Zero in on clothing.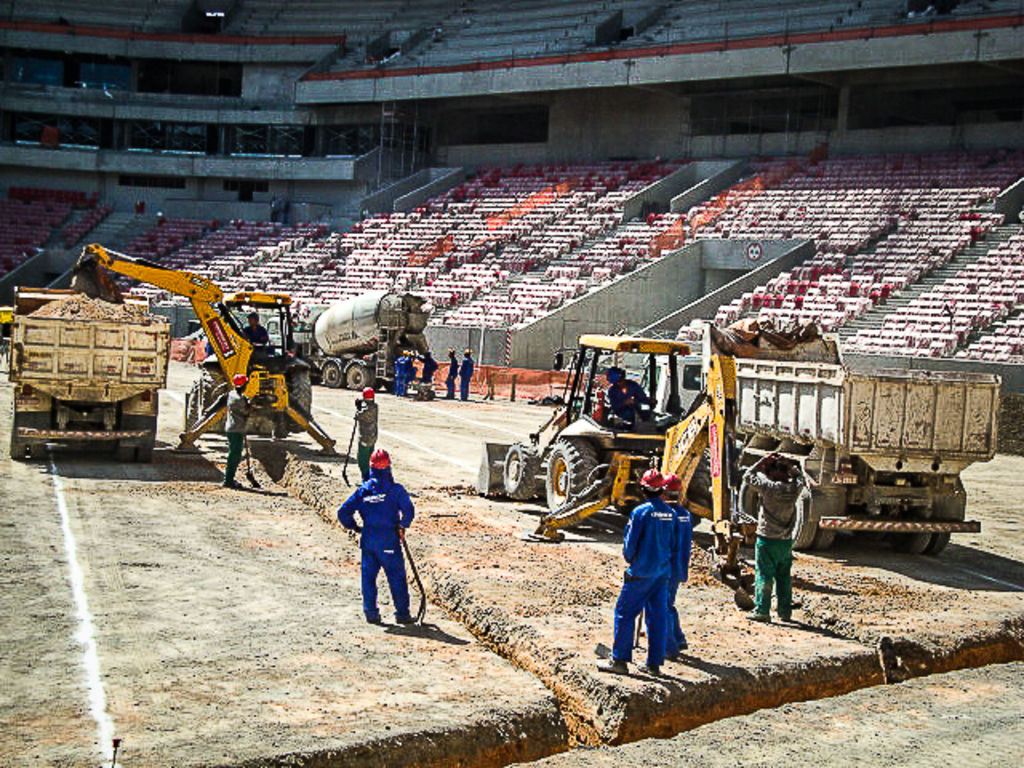
Zeroed in: box(416, 355, 438, 384).
